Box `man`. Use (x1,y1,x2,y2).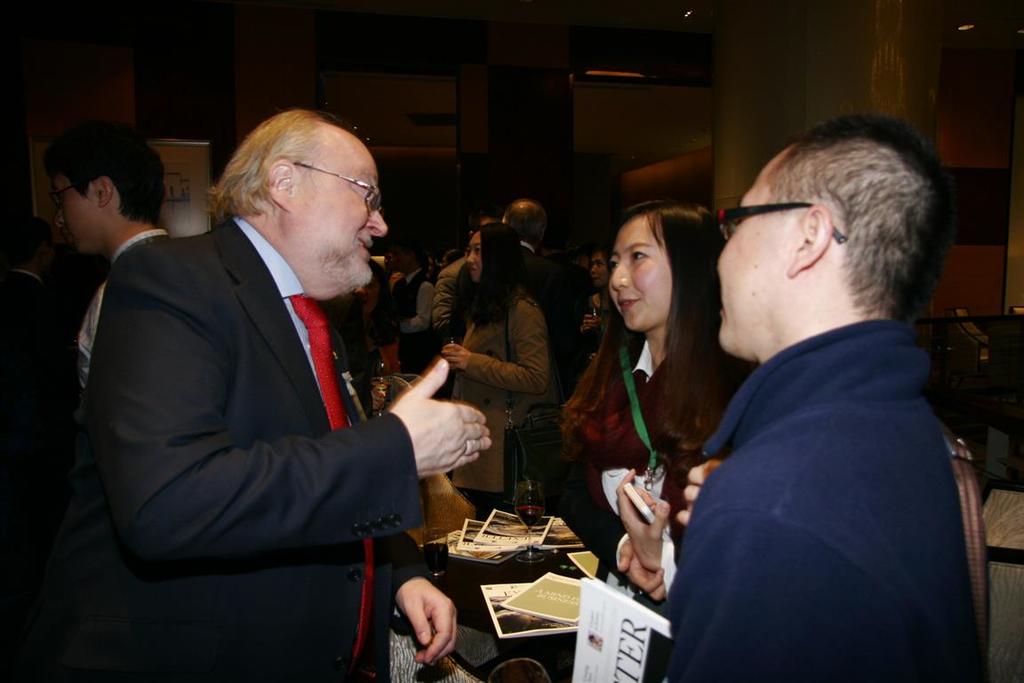
(451,205,623,511).
